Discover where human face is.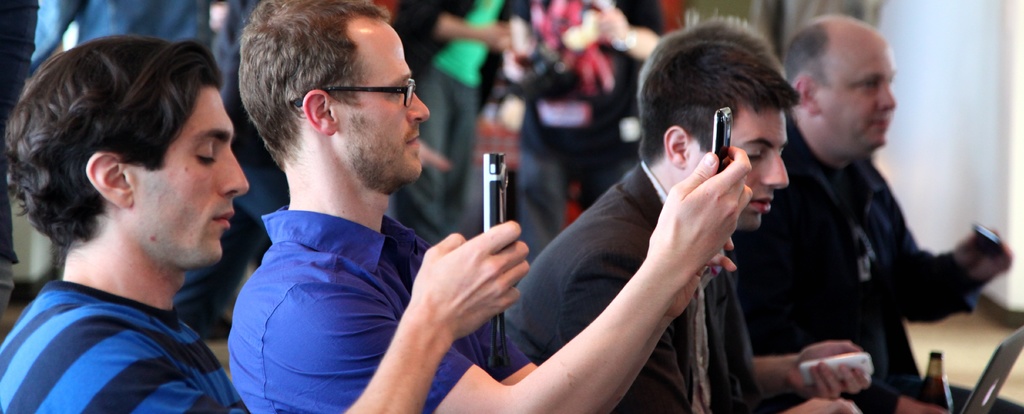
Discovered at box(131, 84, 249, 266).
